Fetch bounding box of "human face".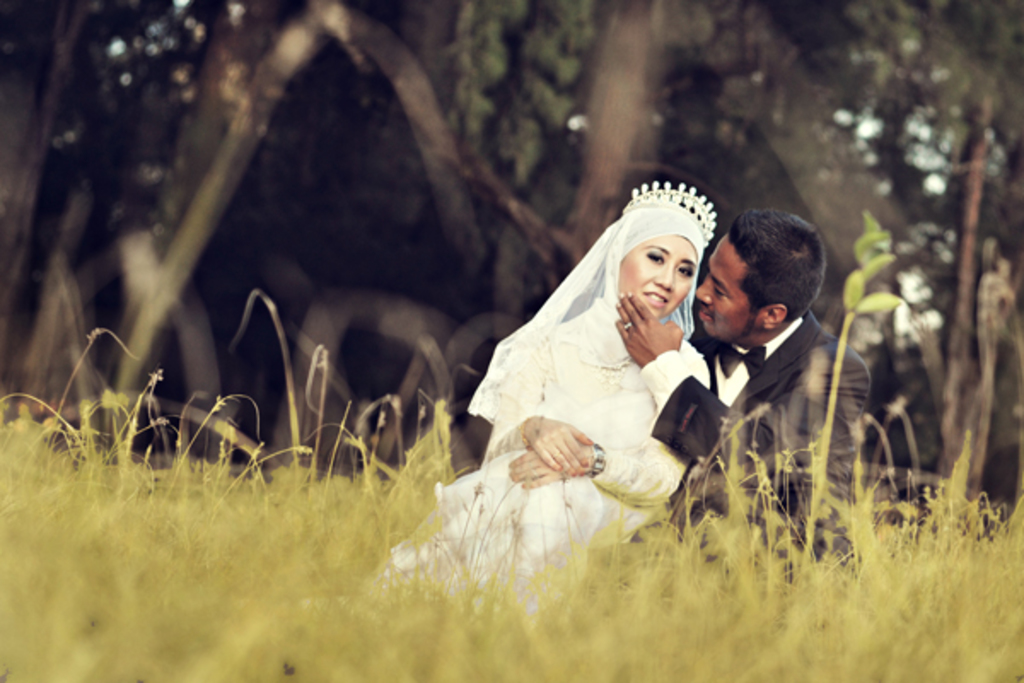
Bbox: [693, 234, 761, 347].
